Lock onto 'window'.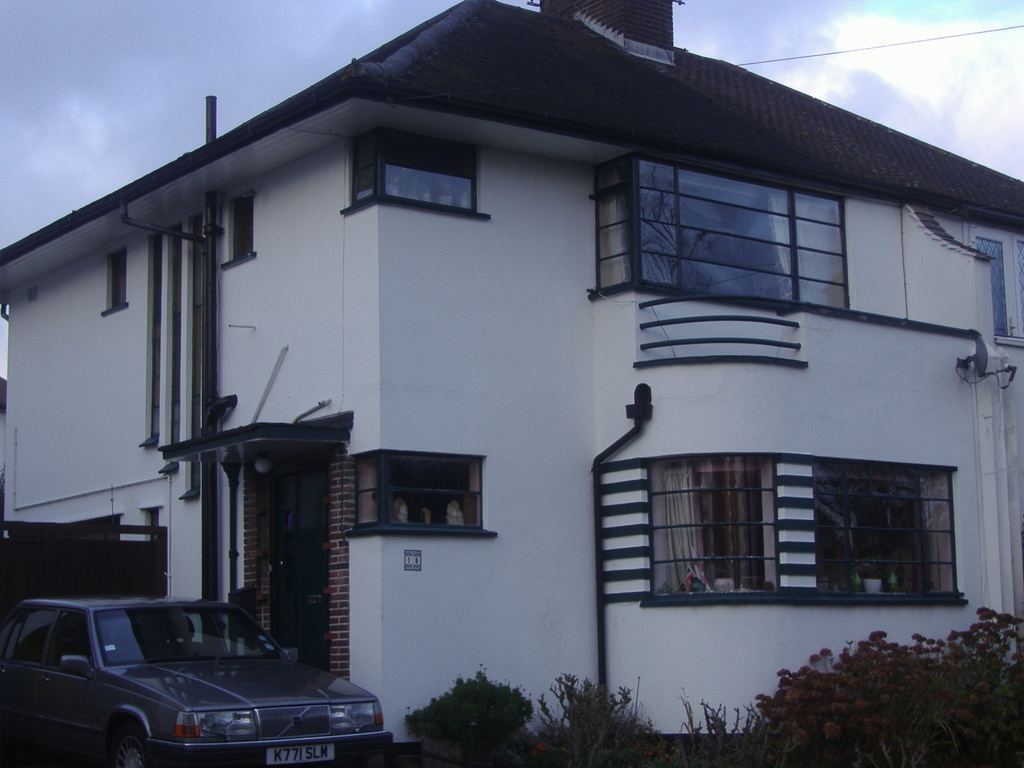
Locked: BBox(104, 246, 129, 314).
